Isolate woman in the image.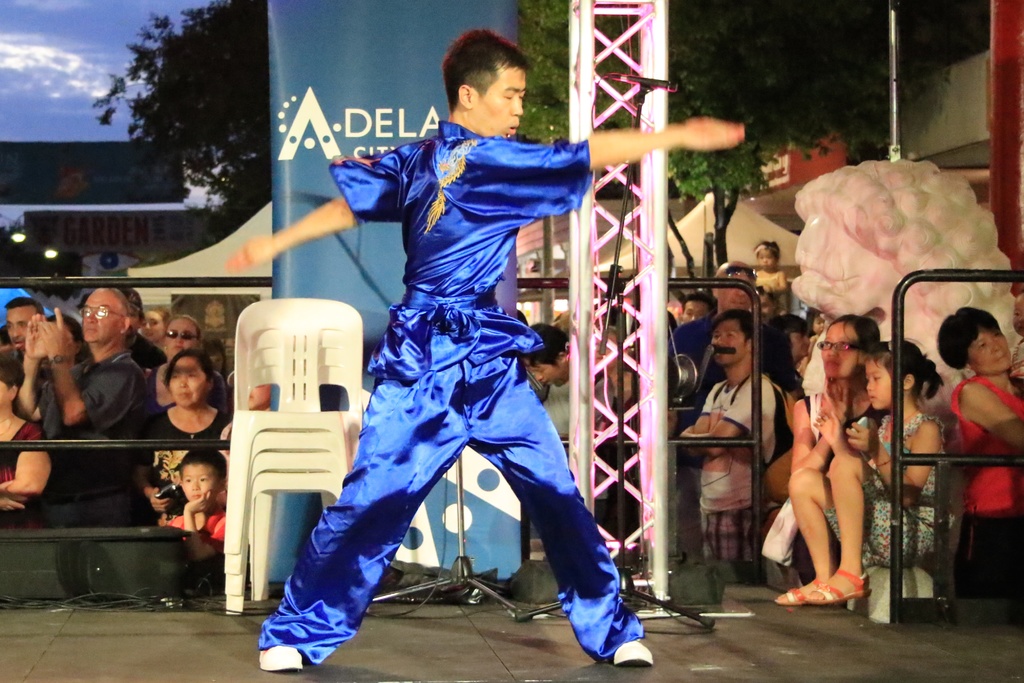
Isolated region: l=792, t=316, r=887, b=475.
